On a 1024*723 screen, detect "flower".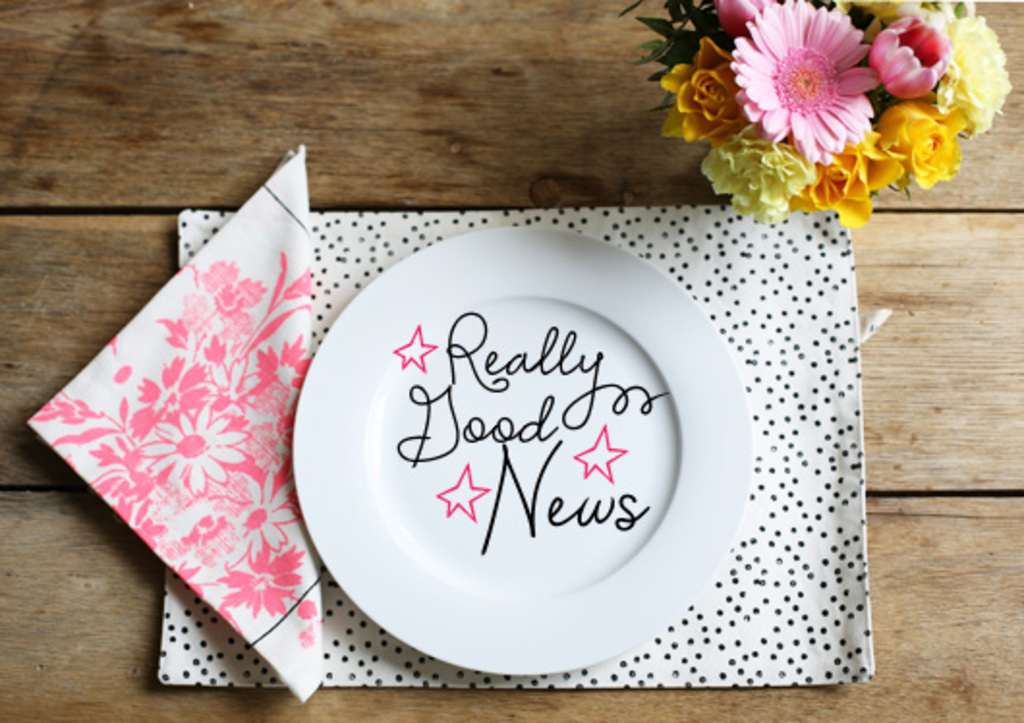
251, 333, 319, 429.
